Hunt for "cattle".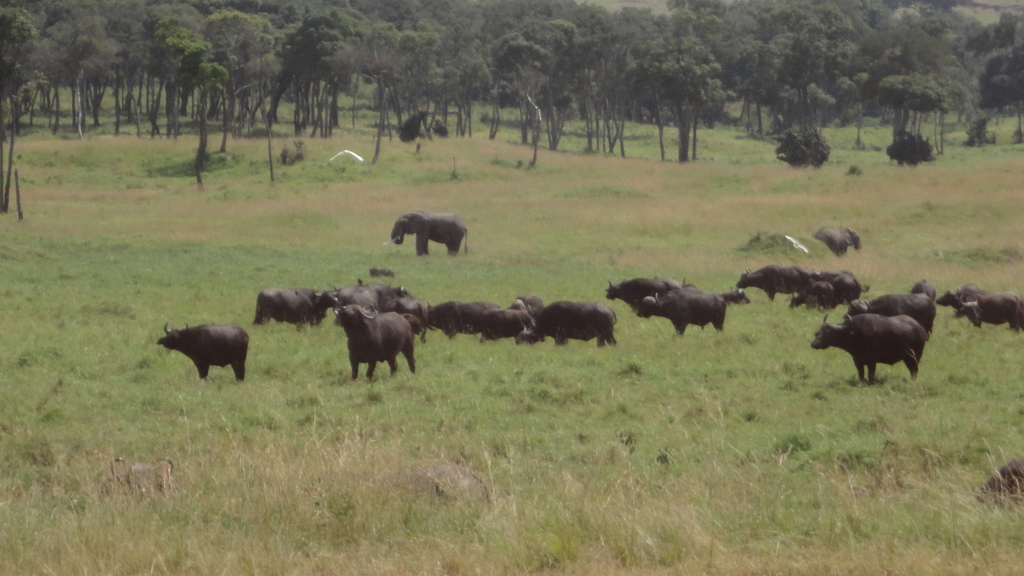
Hunted down at [x1=474, y1=305, x2=529, y2=346].
